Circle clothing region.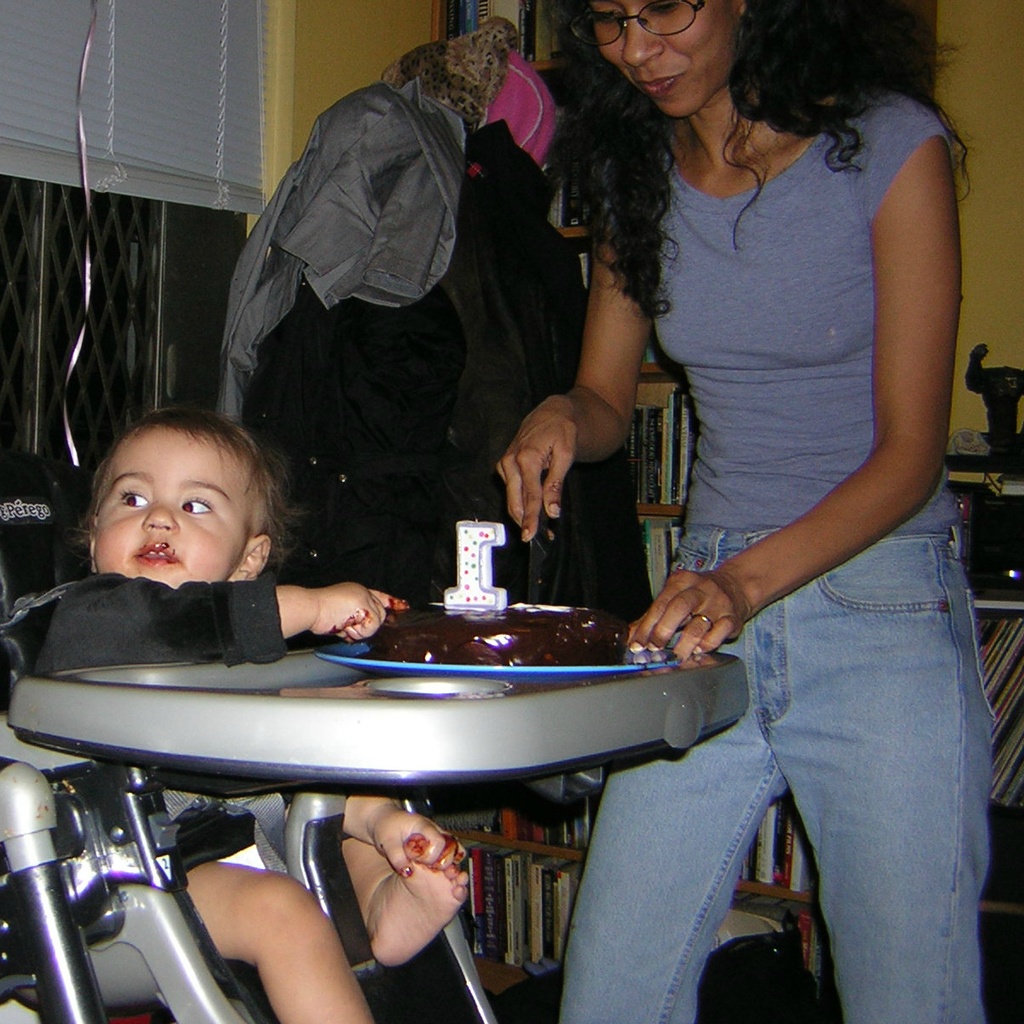
Region: 213,74,658,610.
